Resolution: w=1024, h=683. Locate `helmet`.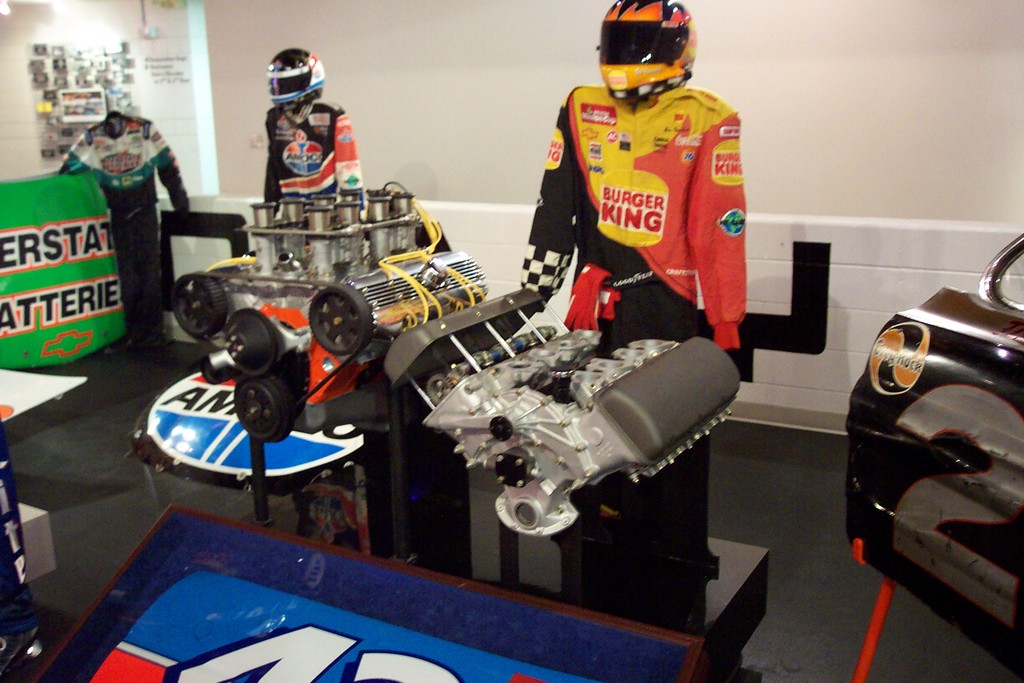
[259,44,326,100].
